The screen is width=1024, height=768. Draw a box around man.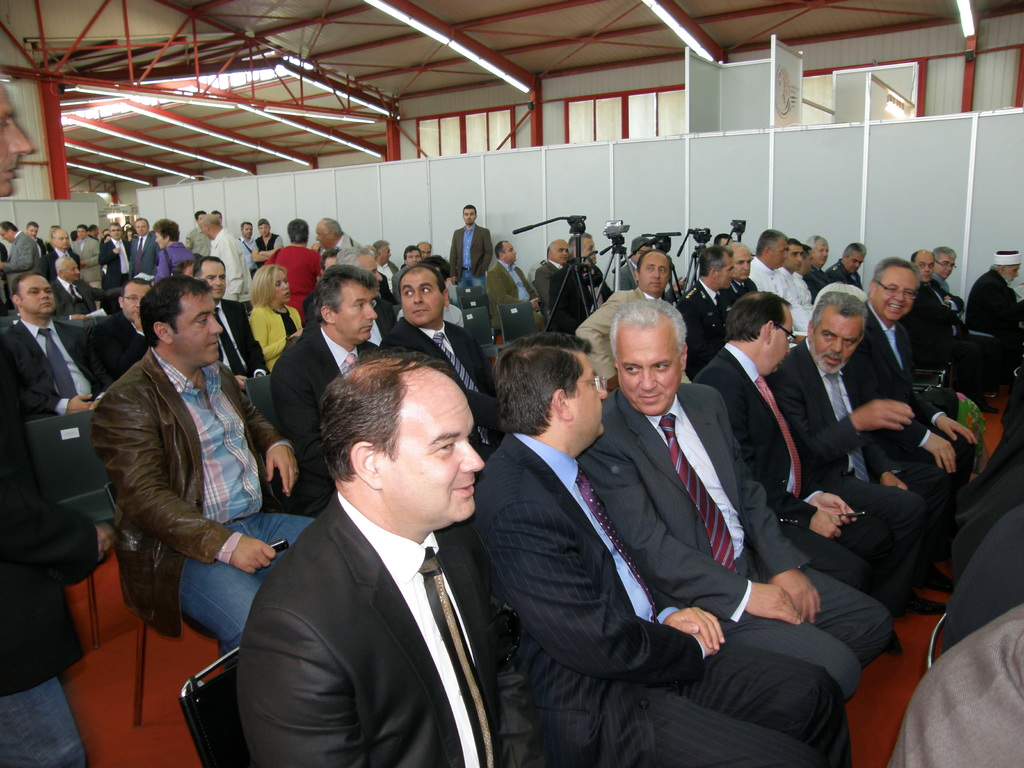
313/209/366/257.
